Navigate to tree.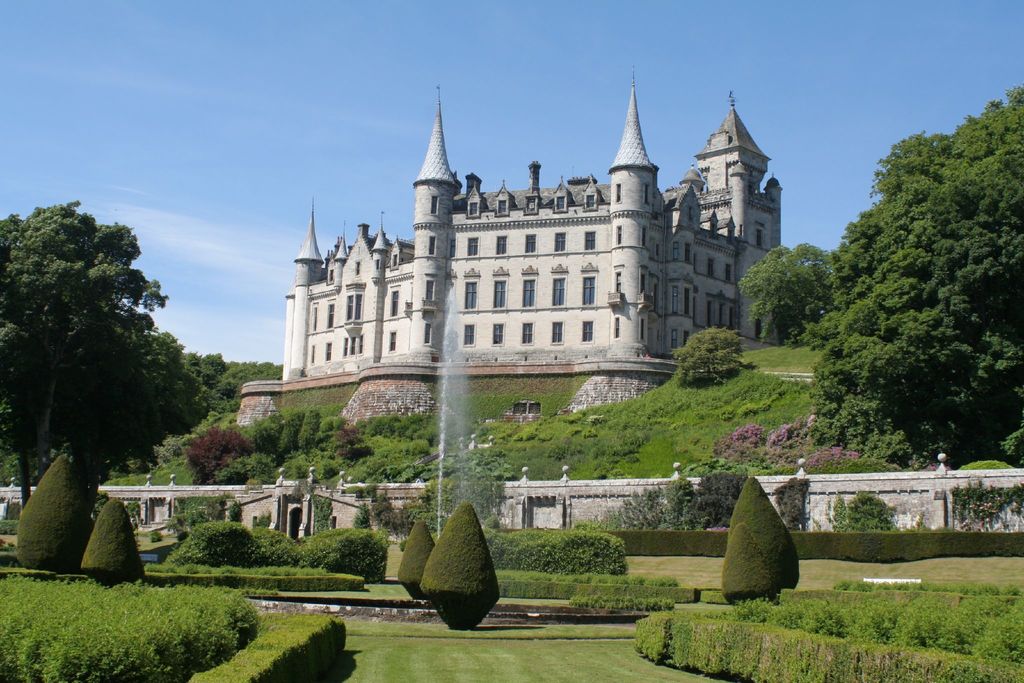
Navigation target: region(724, 522, 770, 604).
